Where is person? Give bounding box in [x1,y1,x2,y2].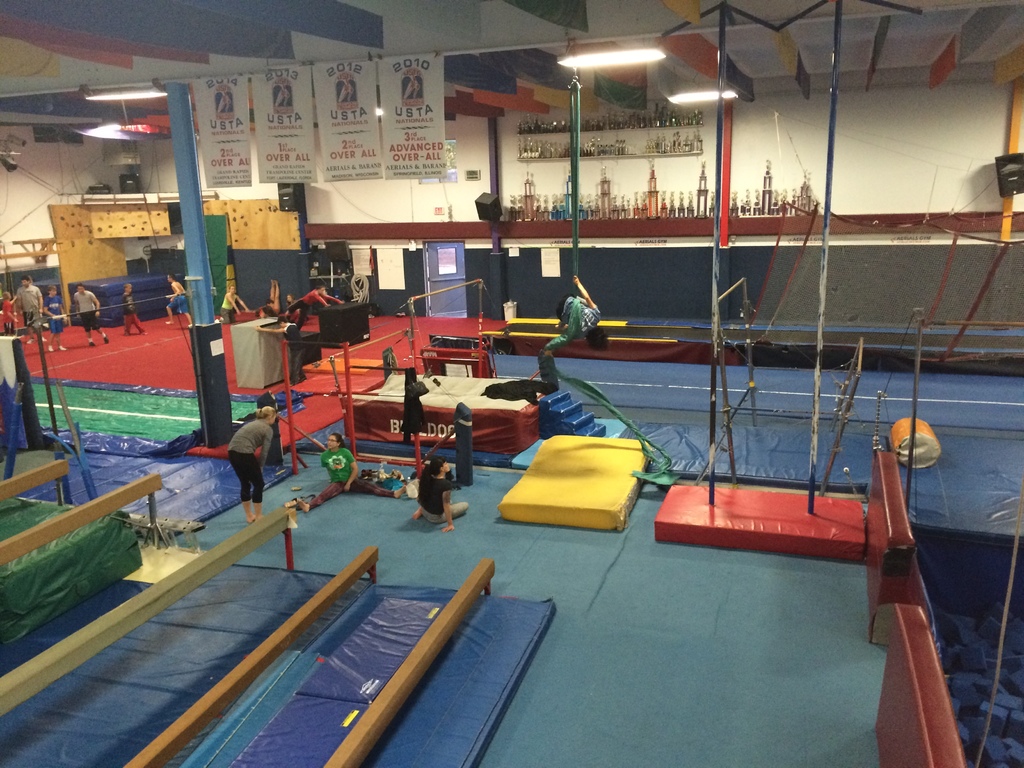
[42,284,67,352].
